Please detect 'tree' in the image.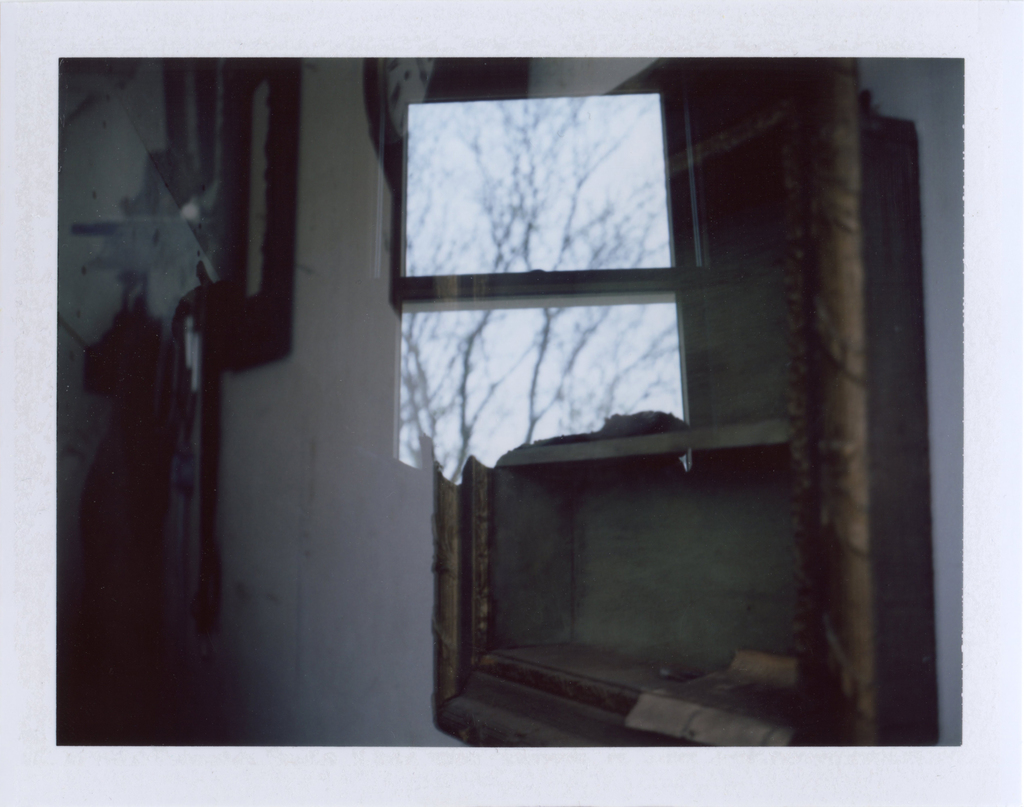
399:96:682:485.
